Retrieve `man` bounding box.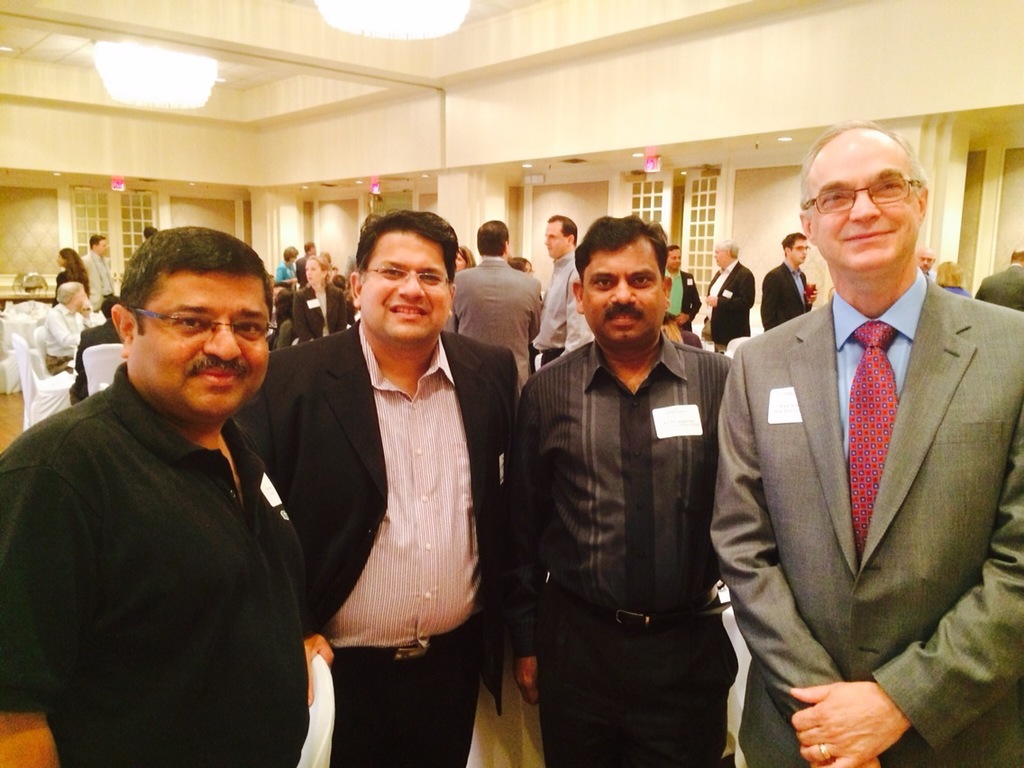
Bounding box: pyautogui.locateOnScreen(46, 284, 116, 378).
